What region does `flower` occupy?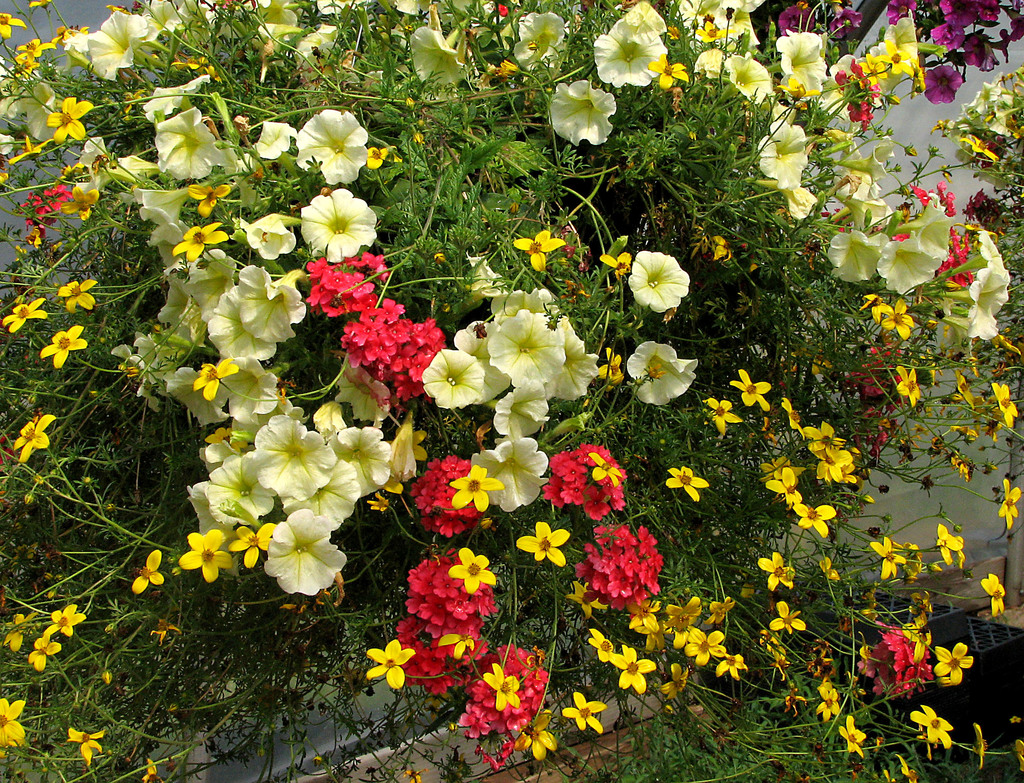
bbox(626, 333, 681, 401).
